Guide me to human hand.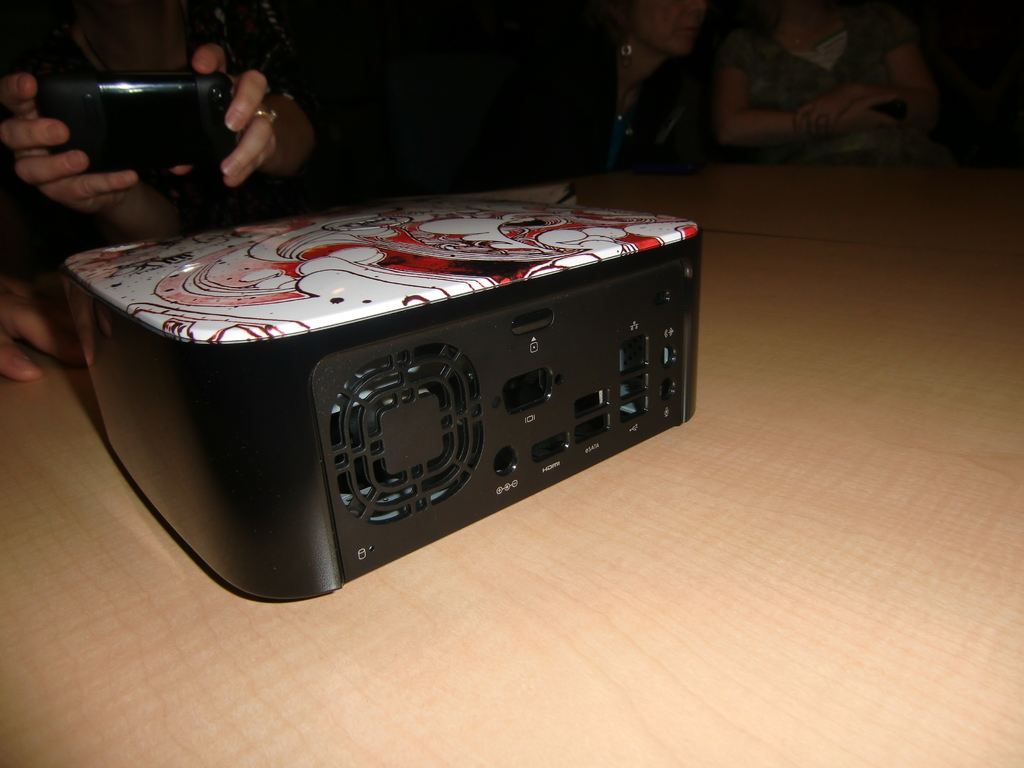
Guidance: locate(793, 85, 859, 135).
